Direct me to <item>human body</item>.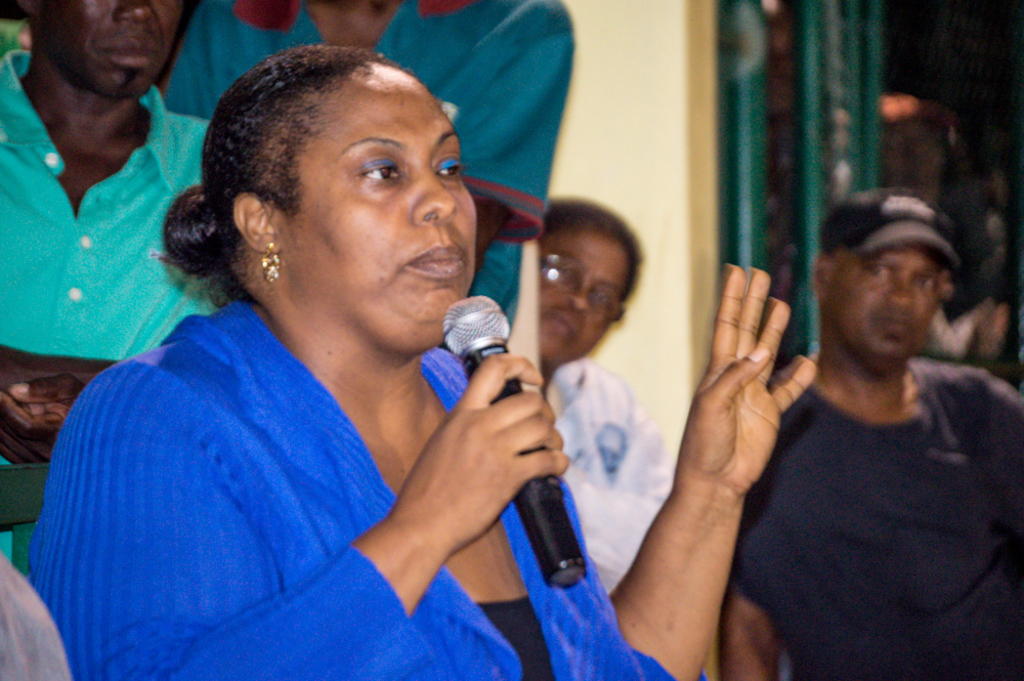
Direction: <region>175, 0, 567, 306</region>.
